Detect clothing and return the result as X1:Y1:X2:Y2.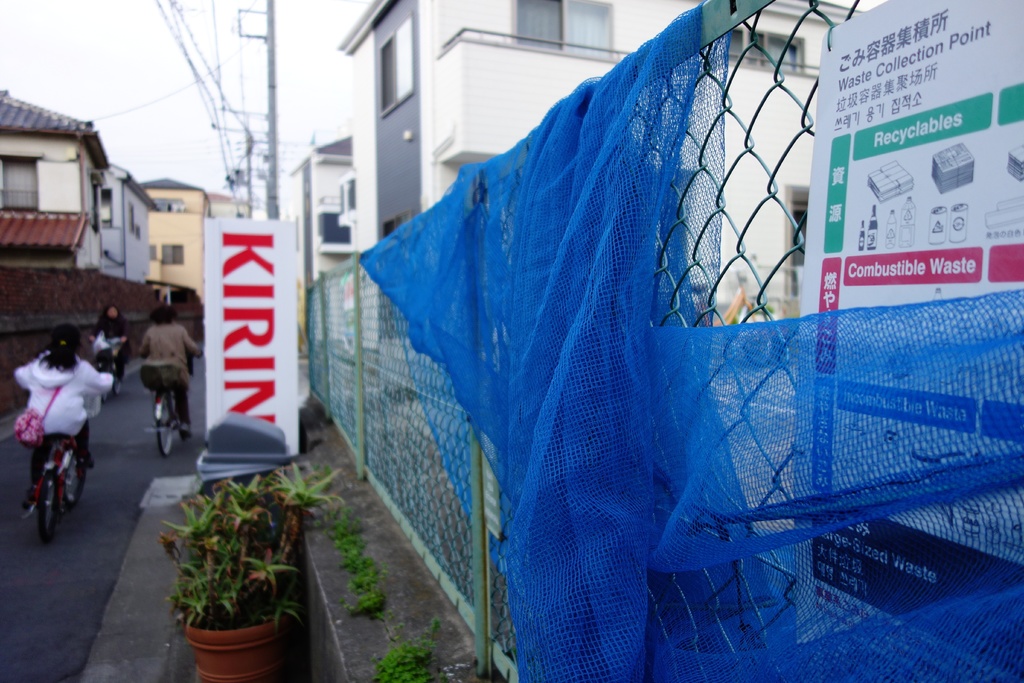
145:324:191:416.
